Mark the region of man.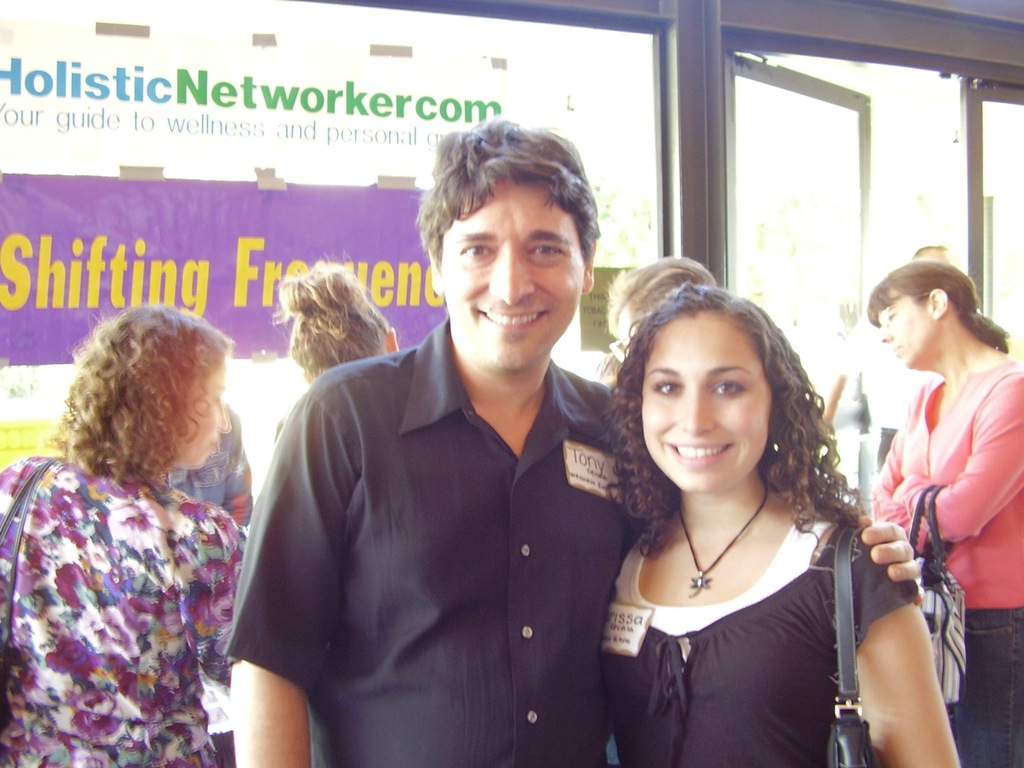
Region: l=215, t=125, r=925, b=767.
